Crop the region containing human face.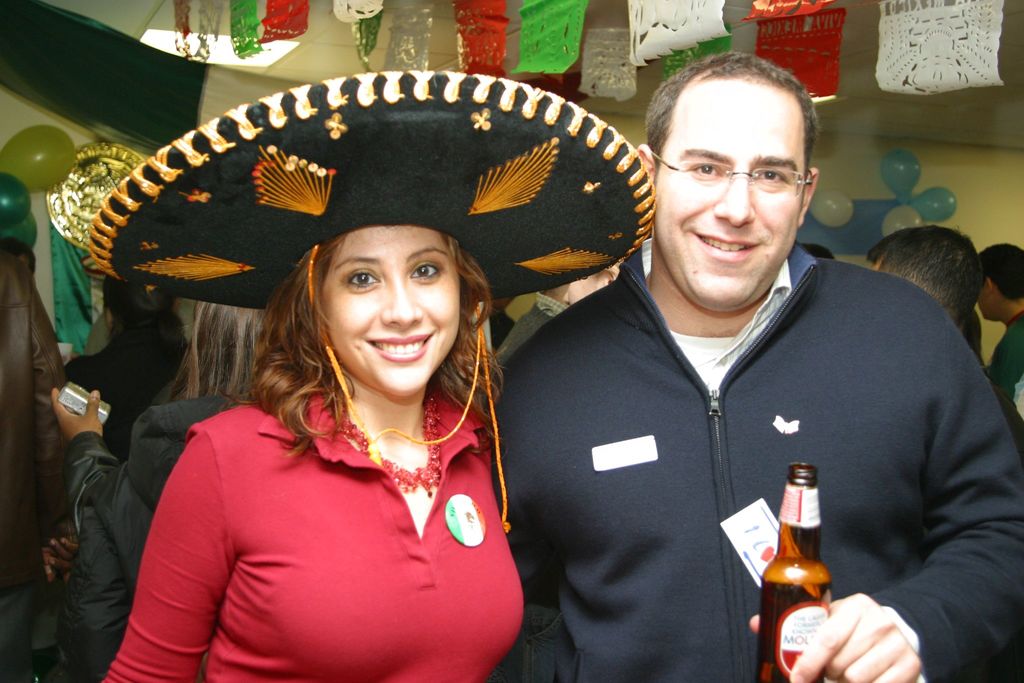
Crop region: x1=321 y1=224 x2=461 y2=395.
